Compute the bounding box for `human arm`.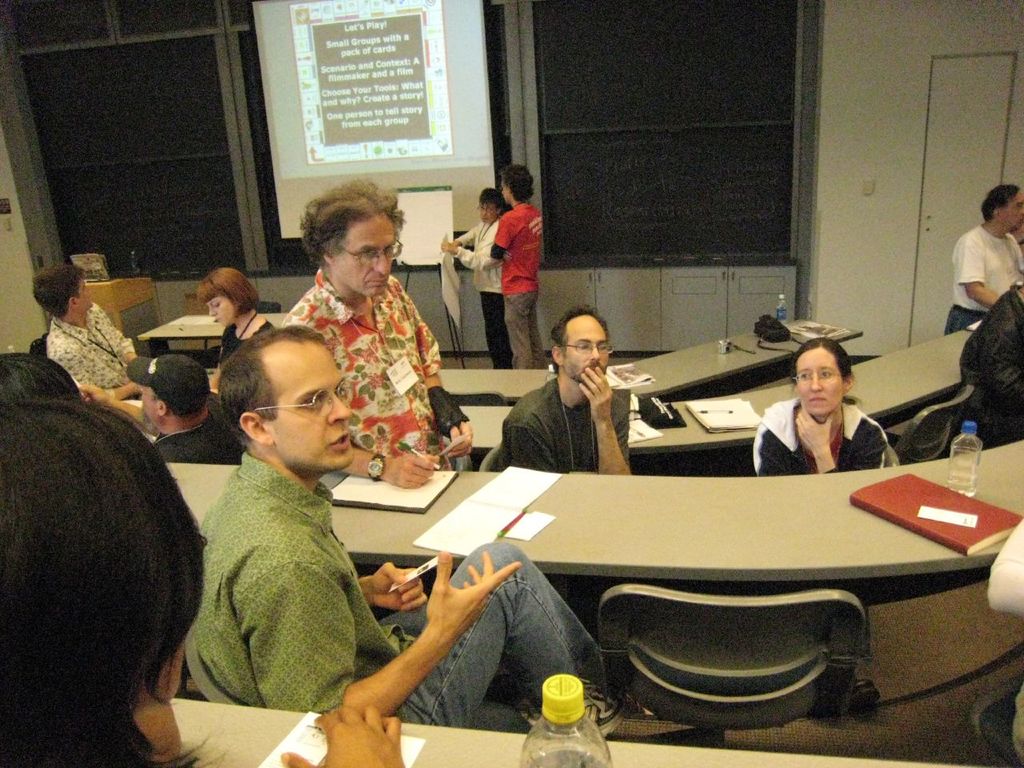
{"left": 419, "top": 331, "right": 476, "bottom": 458}.
